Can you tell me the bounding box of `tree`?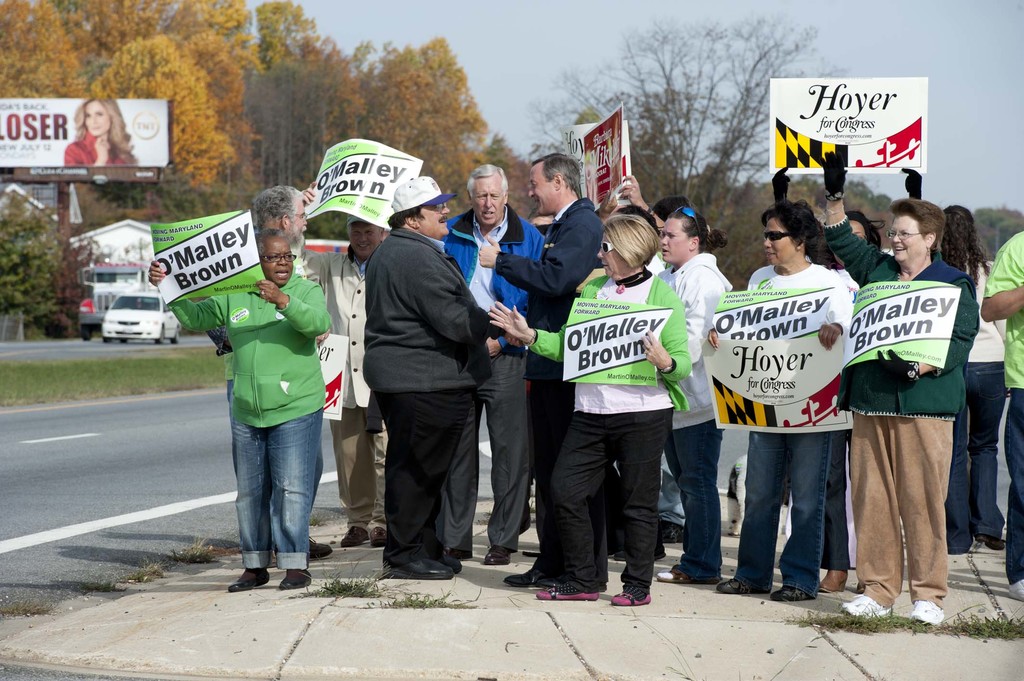
bbox=(90, 30, 241, 193).
